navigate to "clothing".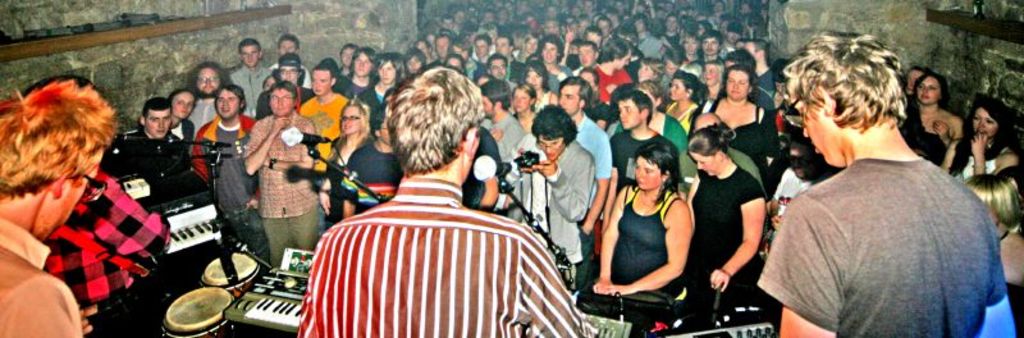
Navigation target: box(224, 64, 259, 109).
